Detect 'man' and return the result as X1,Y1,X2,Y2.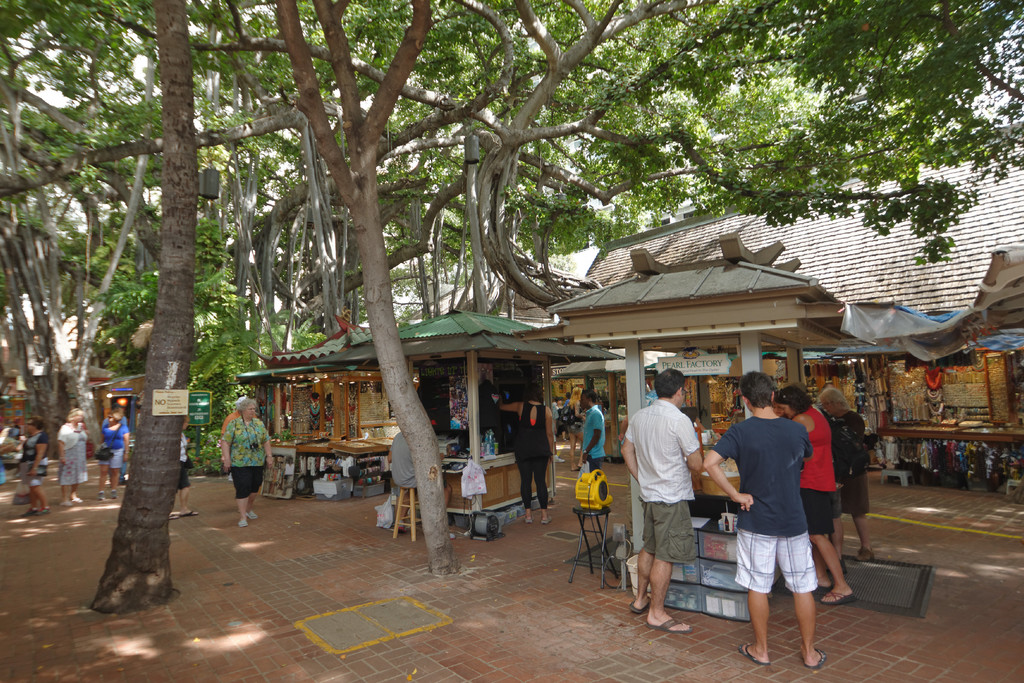
817,386,875,561.
